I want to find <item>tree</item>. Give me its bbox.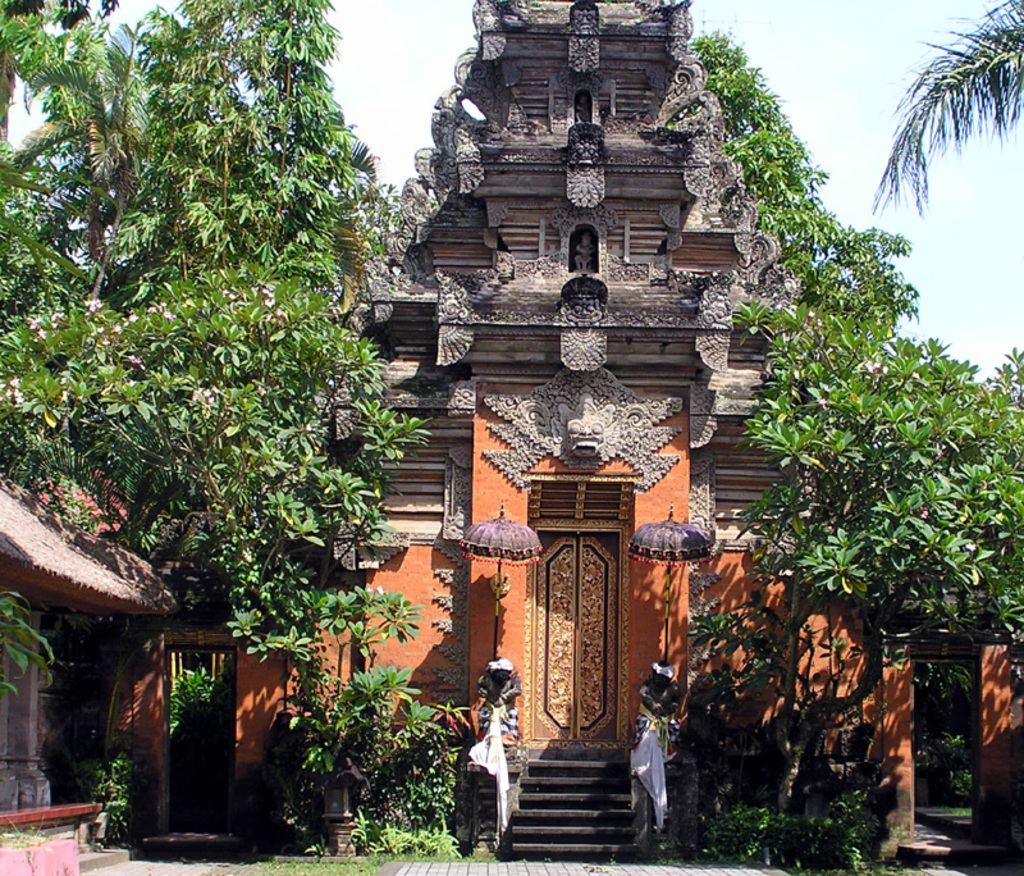
Rect(0, 0, 512, 753).
